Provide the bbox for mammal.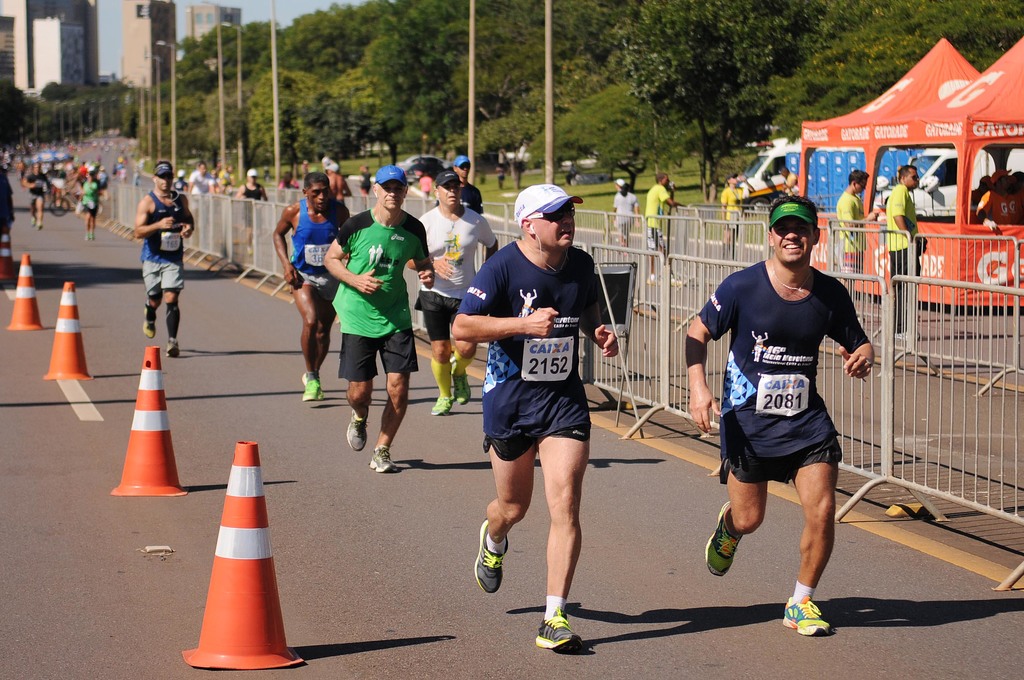
[left=235, top=166, right=269, bottom=256].
